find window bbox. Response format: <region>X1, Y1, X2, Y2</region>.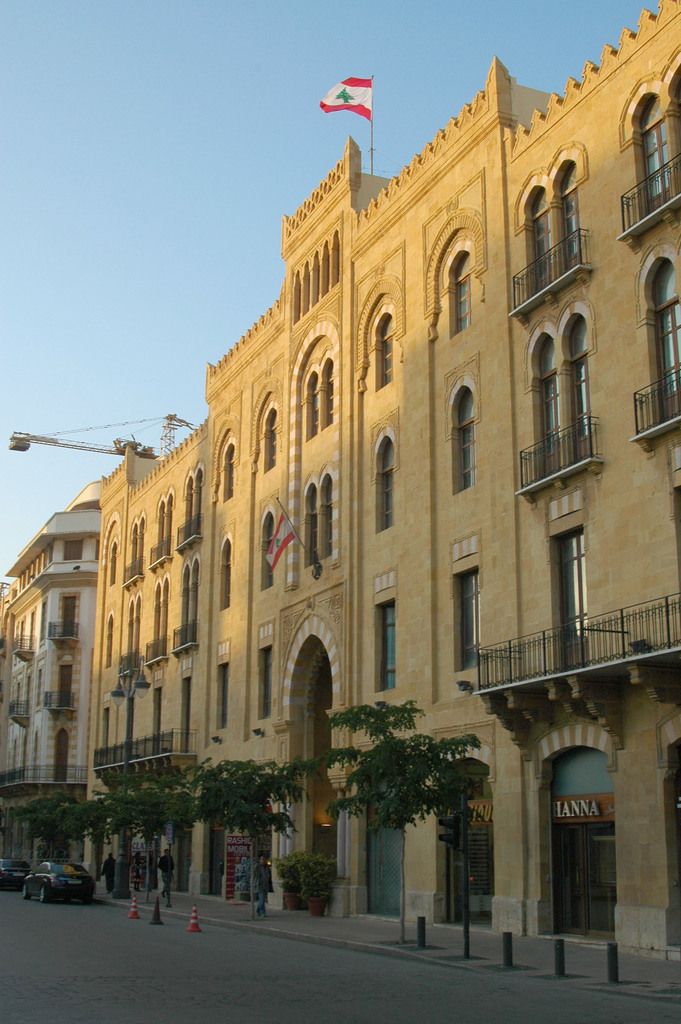
<region>108, 538, 118, 586</region>.
